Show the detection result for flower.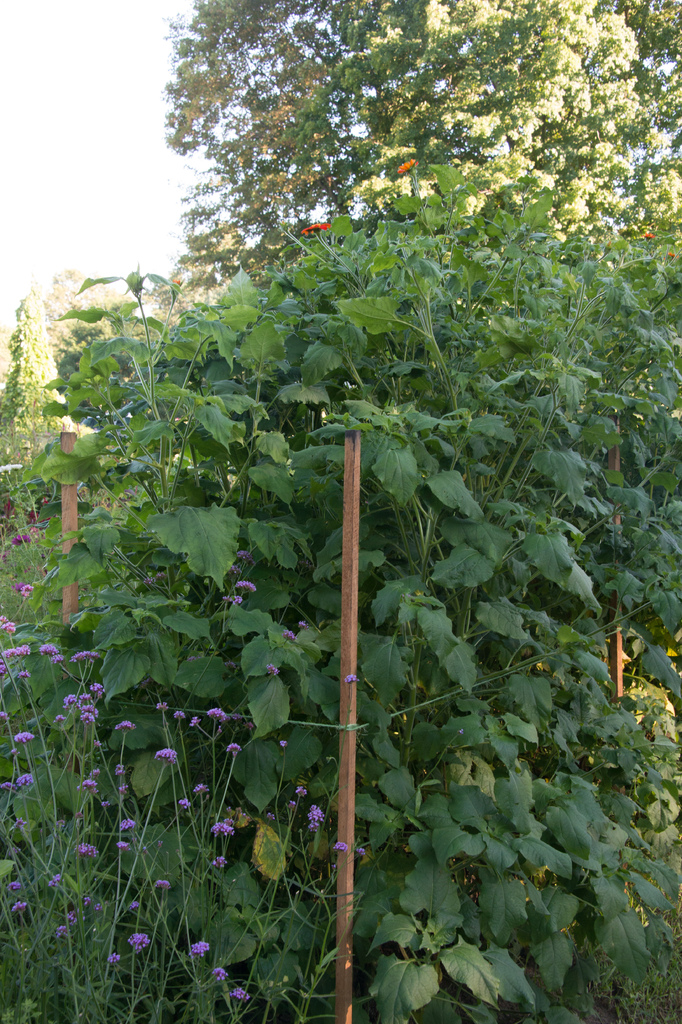
left=208, top=708, right=230, bottom=724.
